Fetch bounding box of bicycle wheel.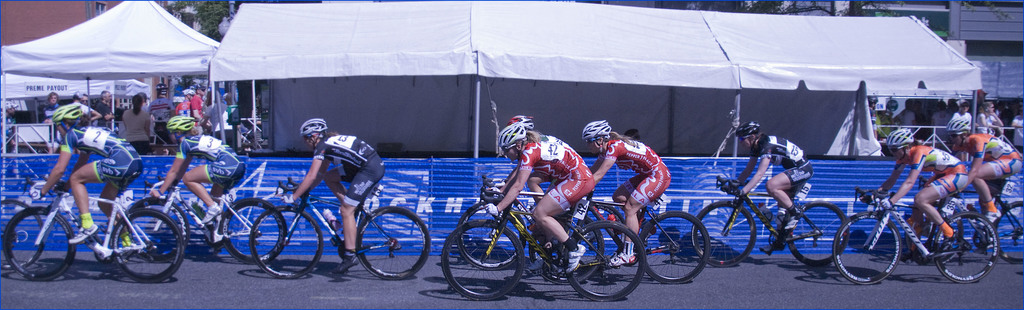
Bbox: bbox=(689, 202, 757, 265).
